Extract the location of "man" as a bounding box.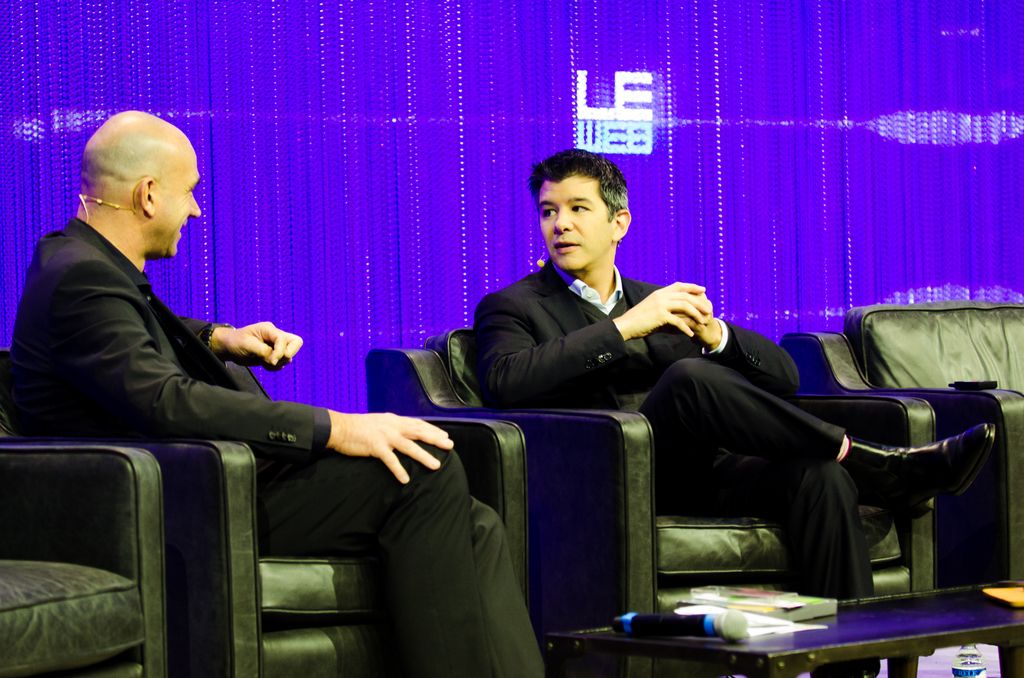
<bbox>4, 106, 538, 677</bbox>.
